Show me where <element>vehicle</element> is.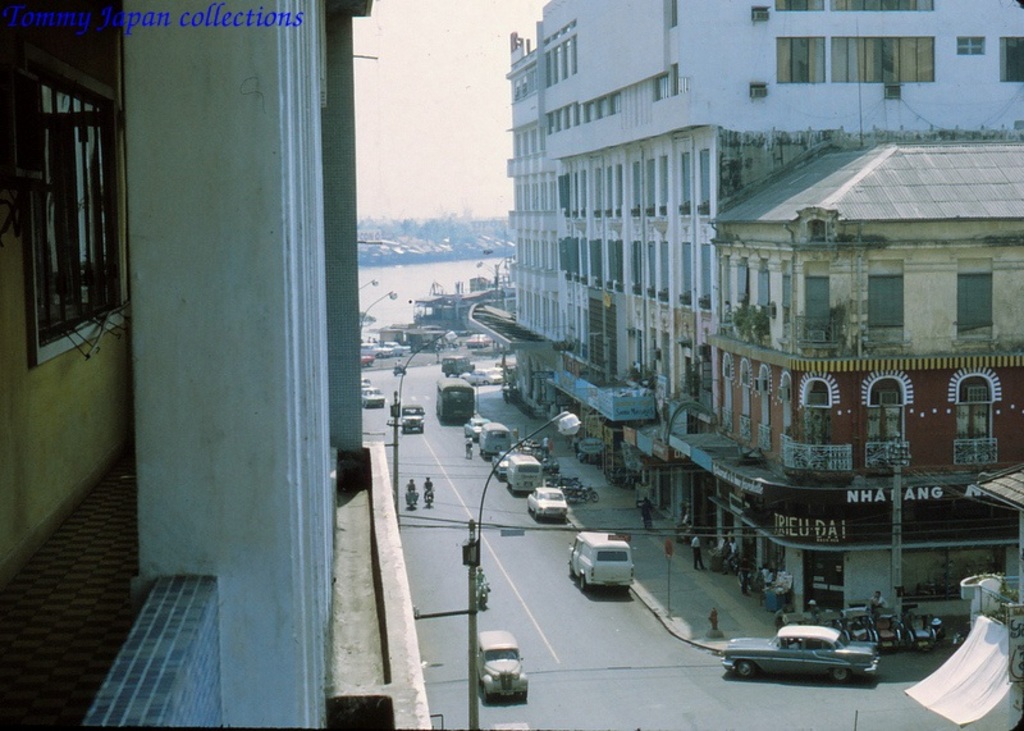
<element>vehicle</element> is at locate(466, 419, 484, 439).
